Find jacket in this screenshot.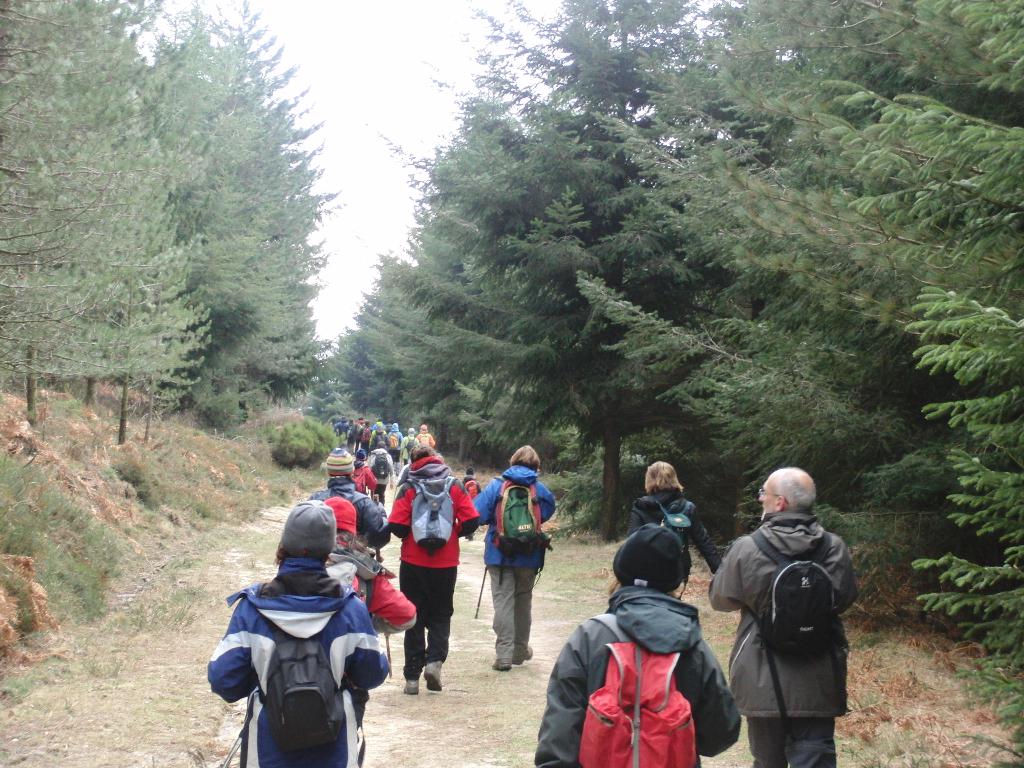
The bounding box for jacket is (387, 458, 485, 569).
